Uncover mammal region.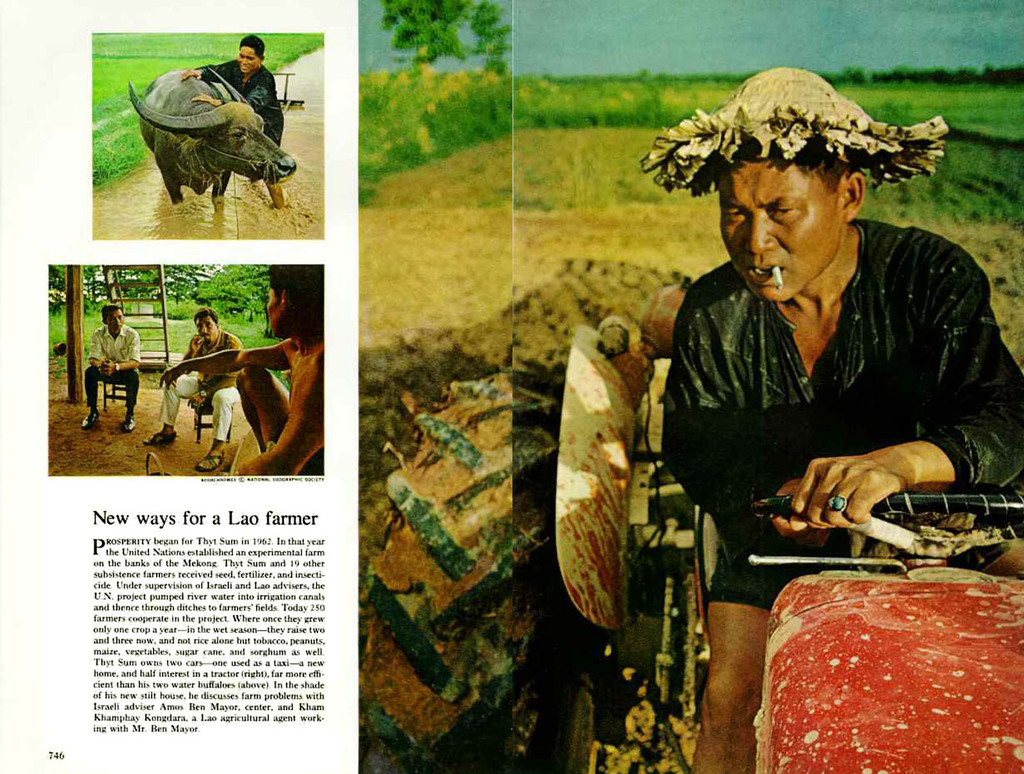
Uncovered: x1=181, y1=35, x2=289, y2=211.
